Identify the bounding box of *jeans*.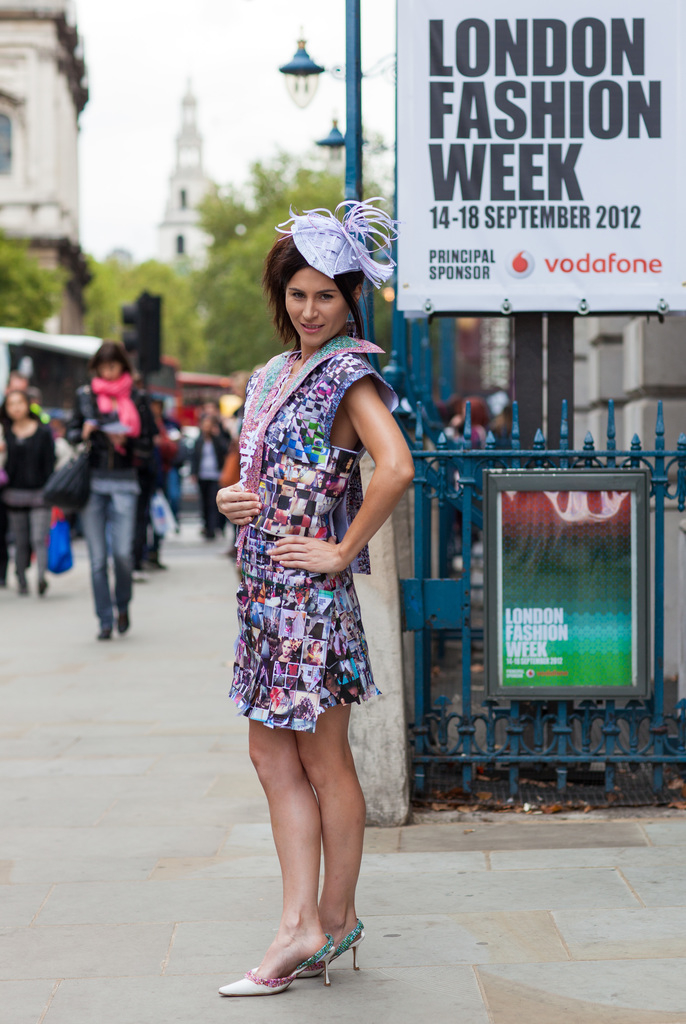
[50,467,161,645].
